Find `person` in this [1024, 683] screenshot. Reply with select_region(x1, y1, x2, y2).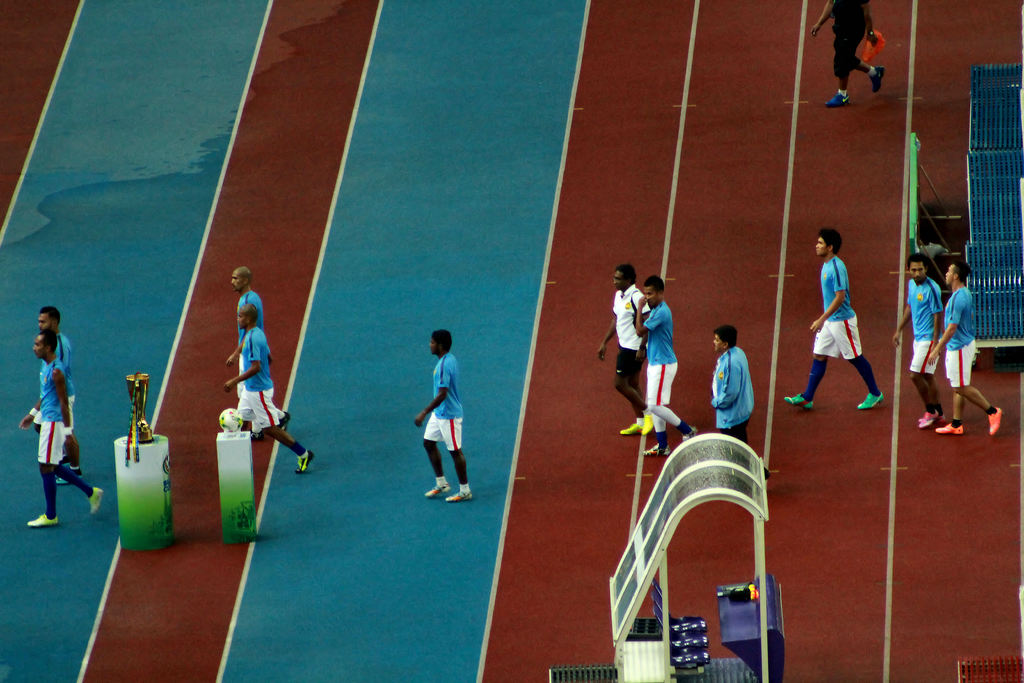
select_region(780, 219, 881, 407).
